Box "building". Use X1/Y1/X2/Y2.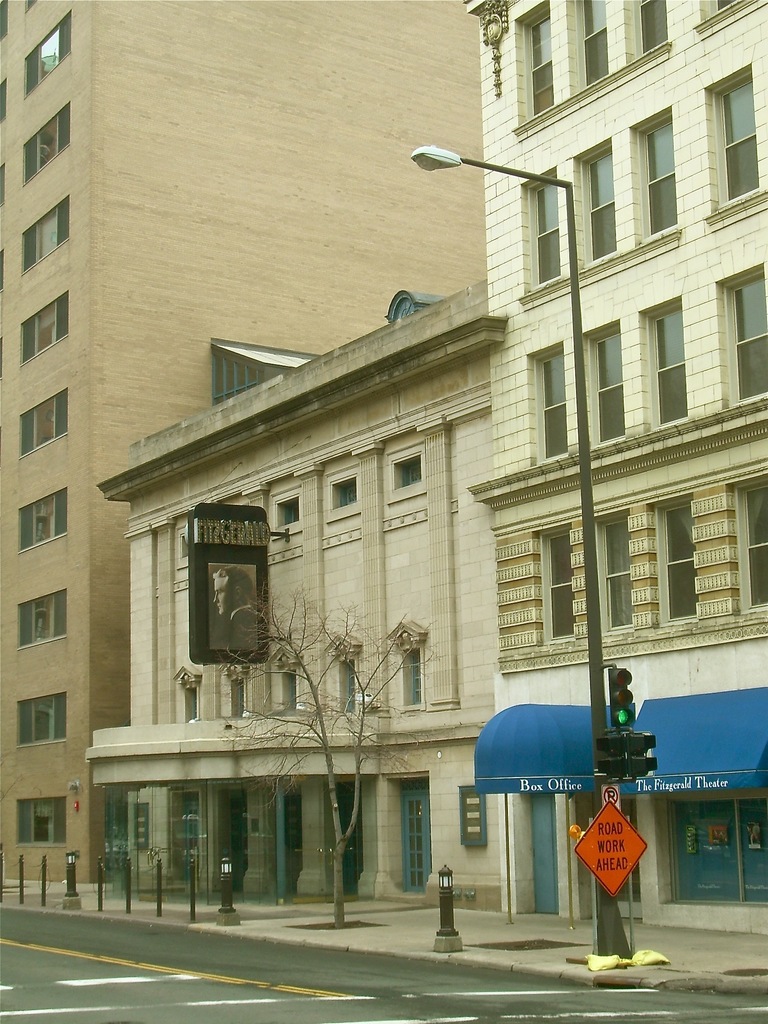
93/276/501/915.
